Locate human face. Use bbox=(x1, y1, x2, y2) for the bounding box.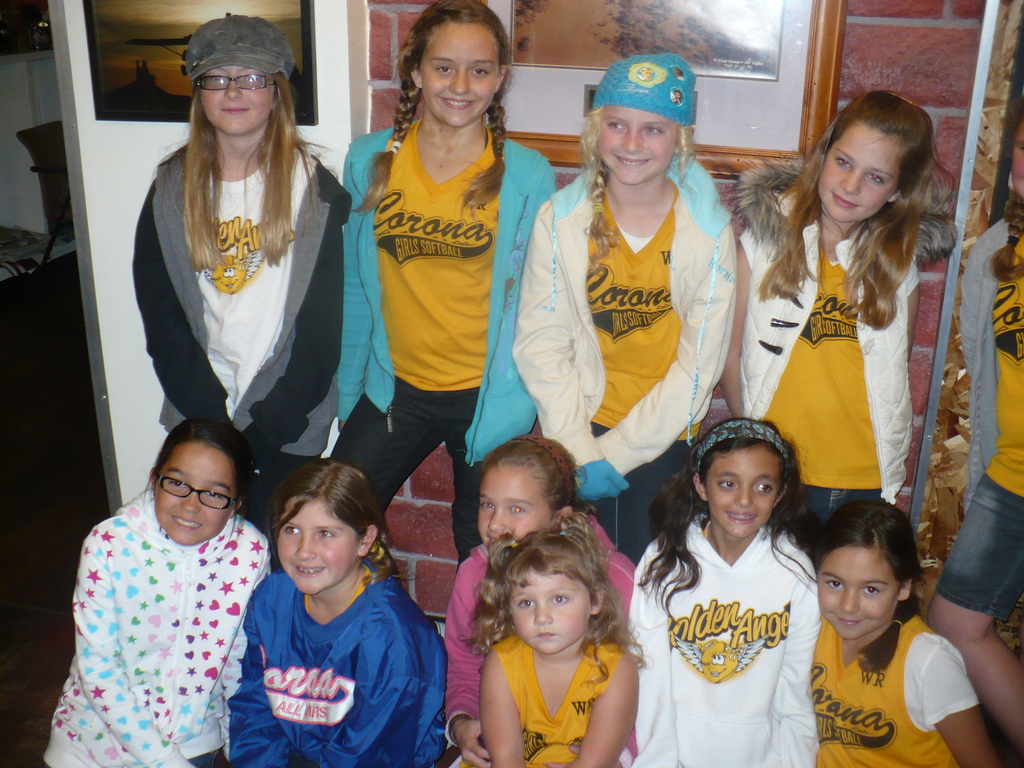
bbox=(599, 108, 678, 184).
